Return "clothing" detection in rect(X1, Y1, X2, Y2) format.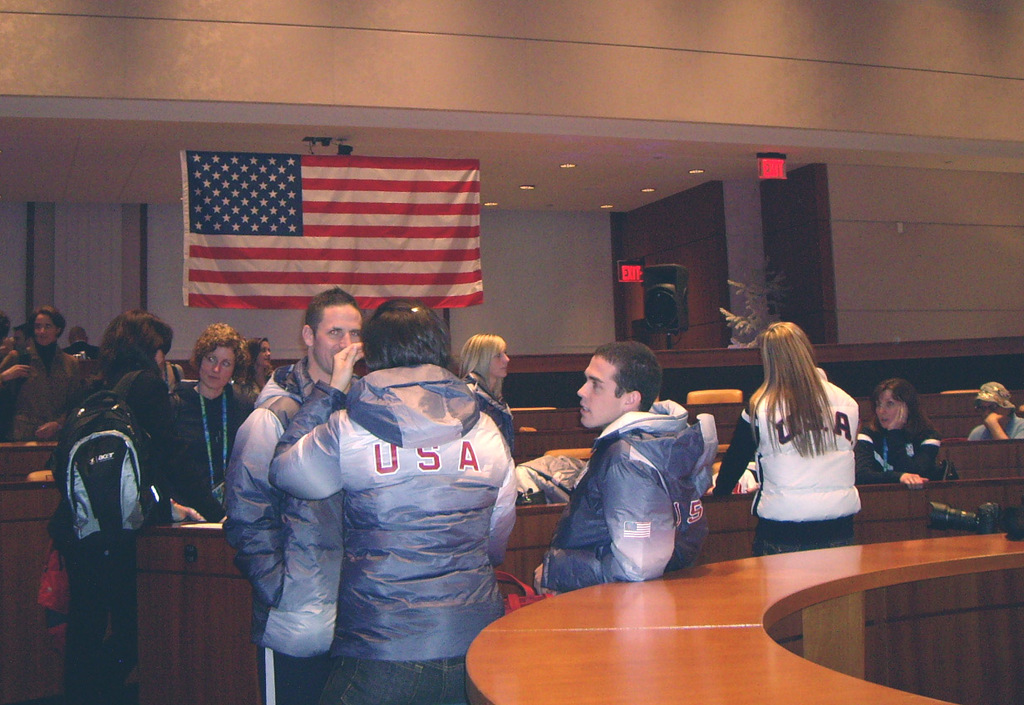
rect(229, 357, 359, 704).
